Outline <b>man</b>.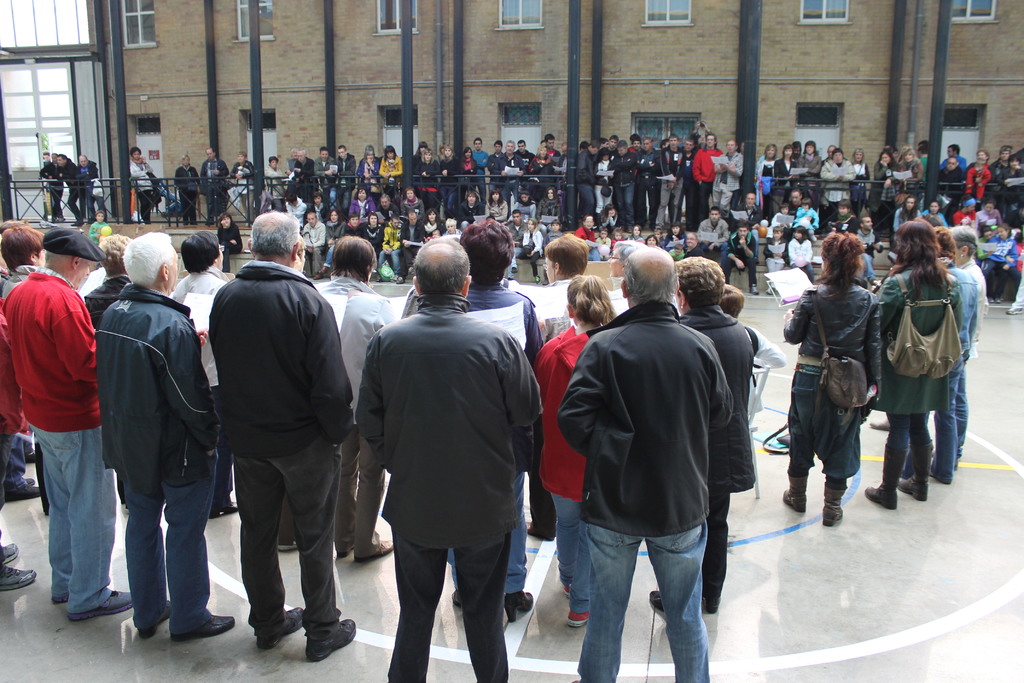
Outline: {"left": 163, "top": 233, "right": 228, "bottom": 502}.
